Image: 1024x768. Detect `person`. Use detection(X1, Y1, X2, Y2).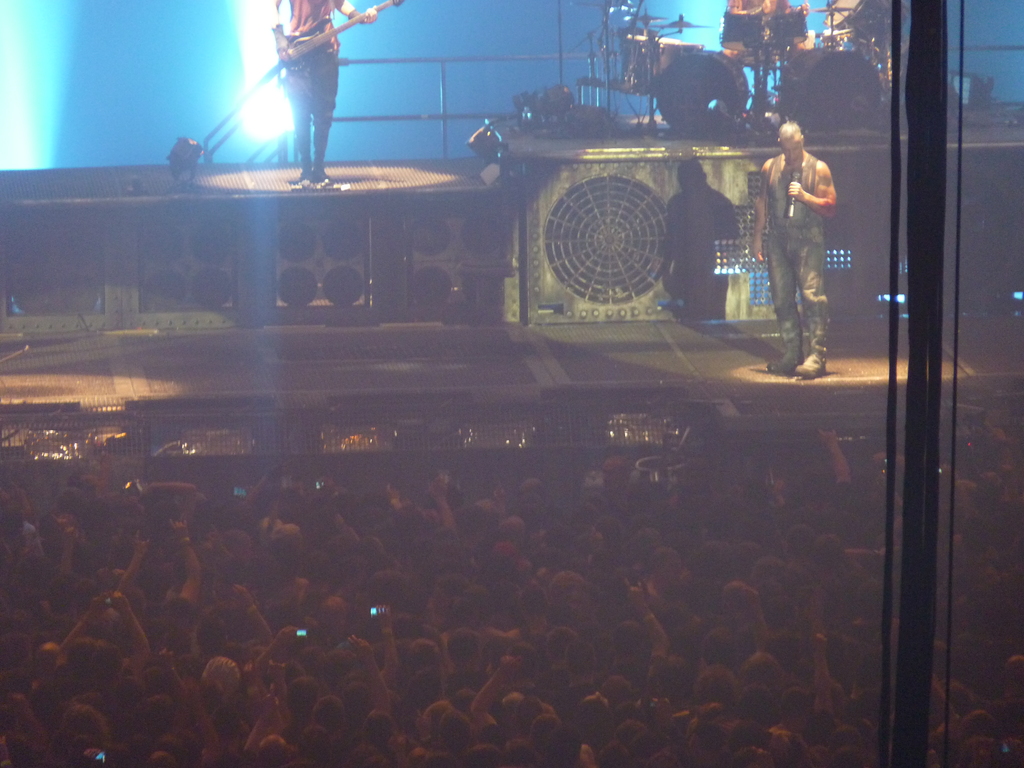
detection(751, 115, 837, 379).
